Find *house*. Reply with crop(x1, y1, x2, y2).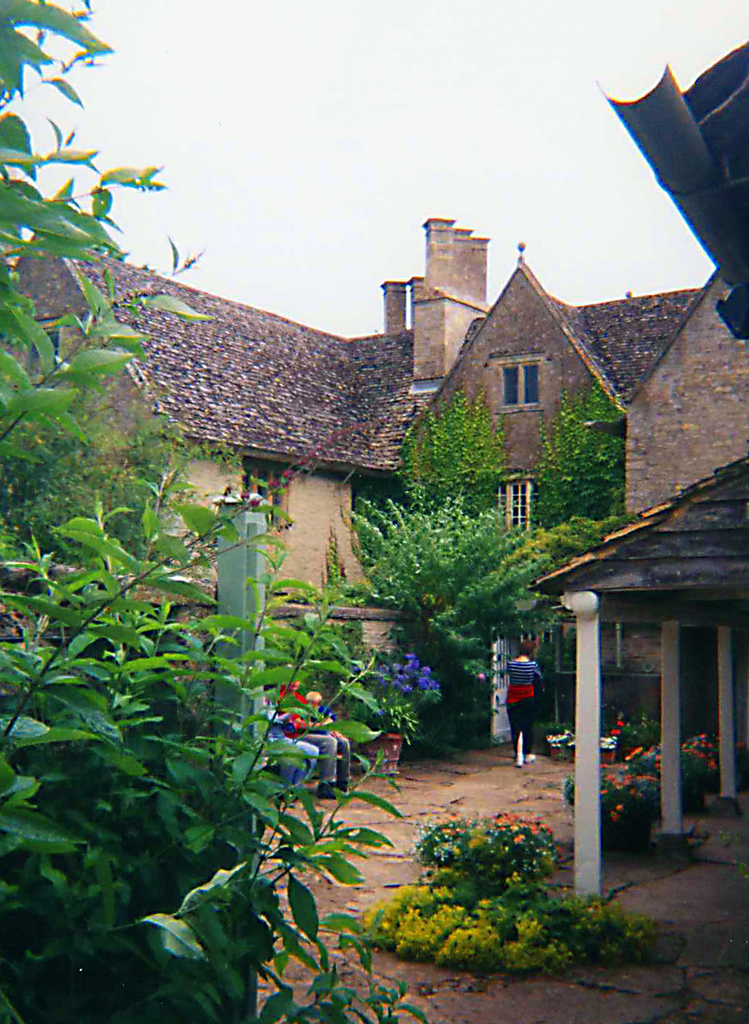
crop(0, 214, 748, 710).
